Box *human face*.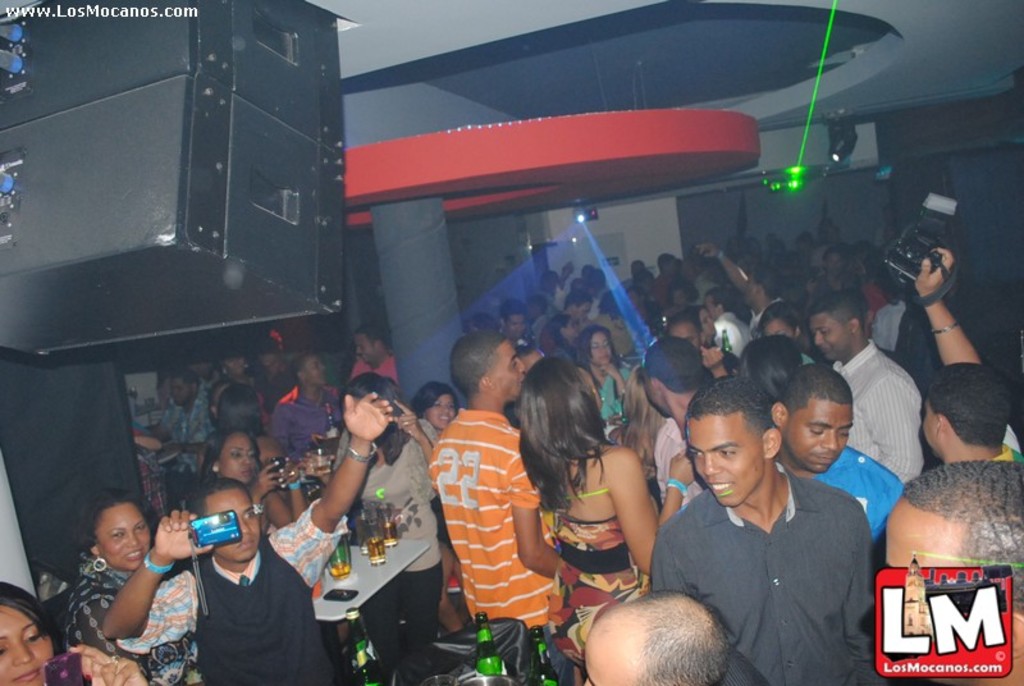
<region>260, 349, 276, 367</region>.
